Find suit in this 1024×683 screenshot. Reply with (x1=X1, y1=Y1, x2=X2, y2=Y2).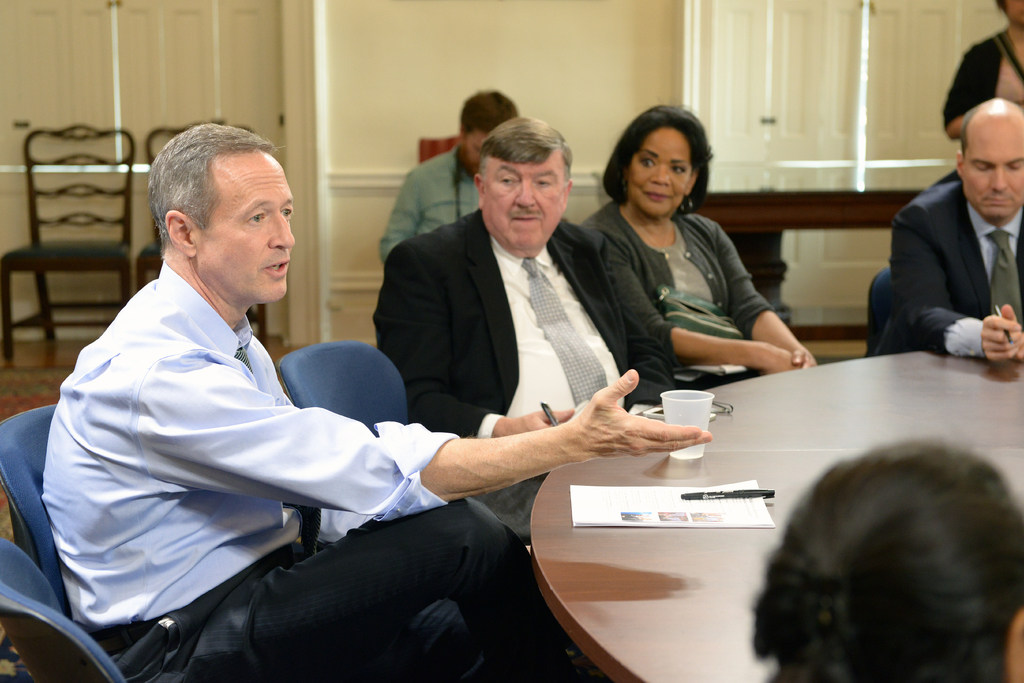
(x1=871, y1=124, x2=1023, y2=375).
